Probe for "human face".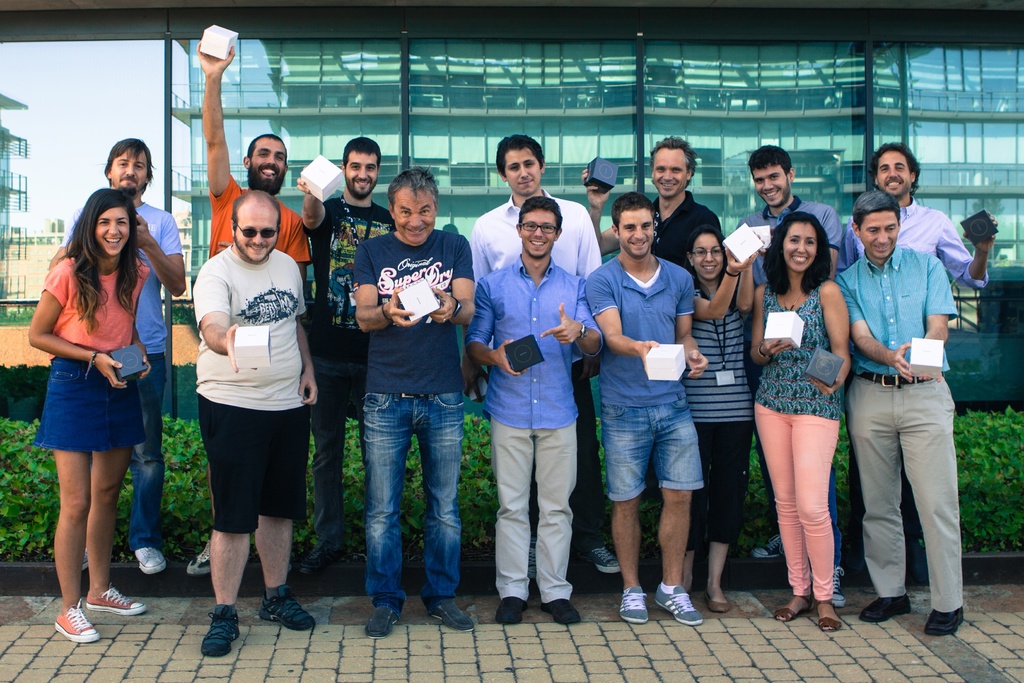
Probe result: {"left": 610, "top": 206, "right": 655, "bottom": 256}.
